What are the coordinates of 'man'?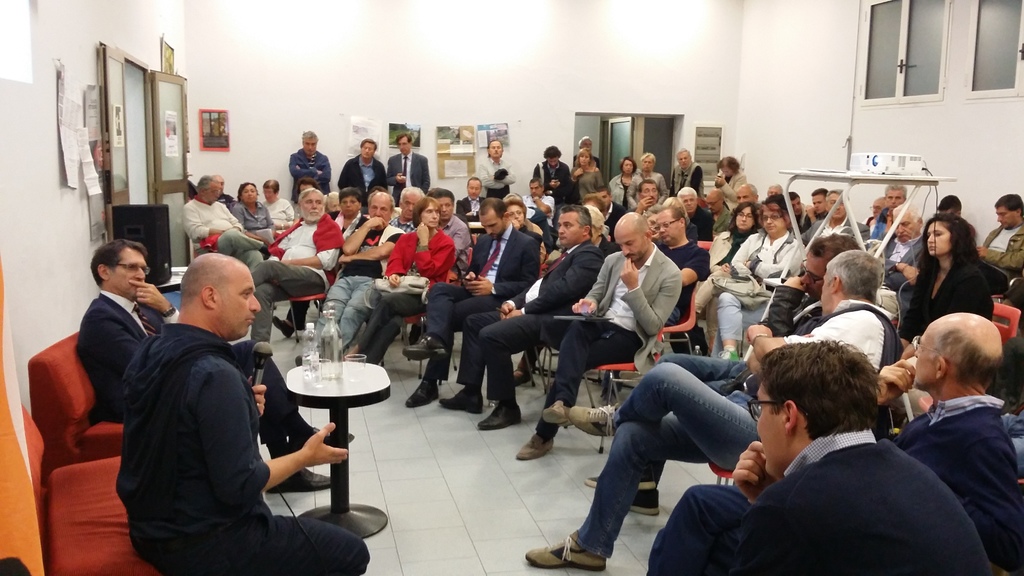
l=976, t=200, r=1023, b=273.
